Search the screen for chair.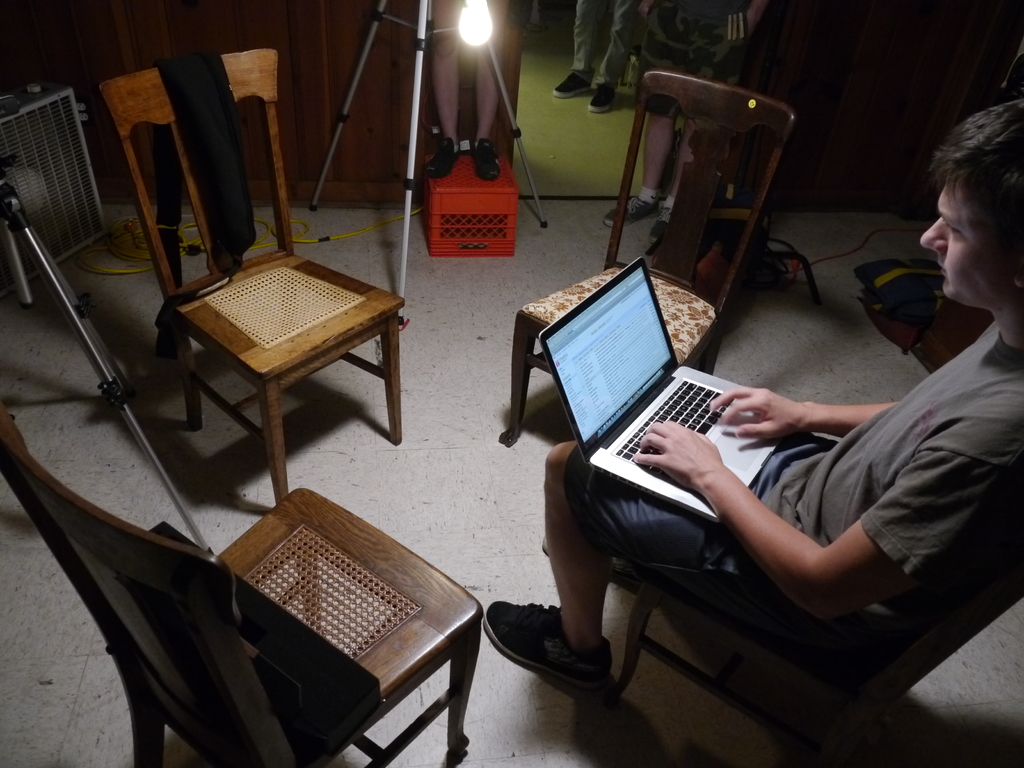
Found at (x1=0, y1=400, x2=485, y2=767).
